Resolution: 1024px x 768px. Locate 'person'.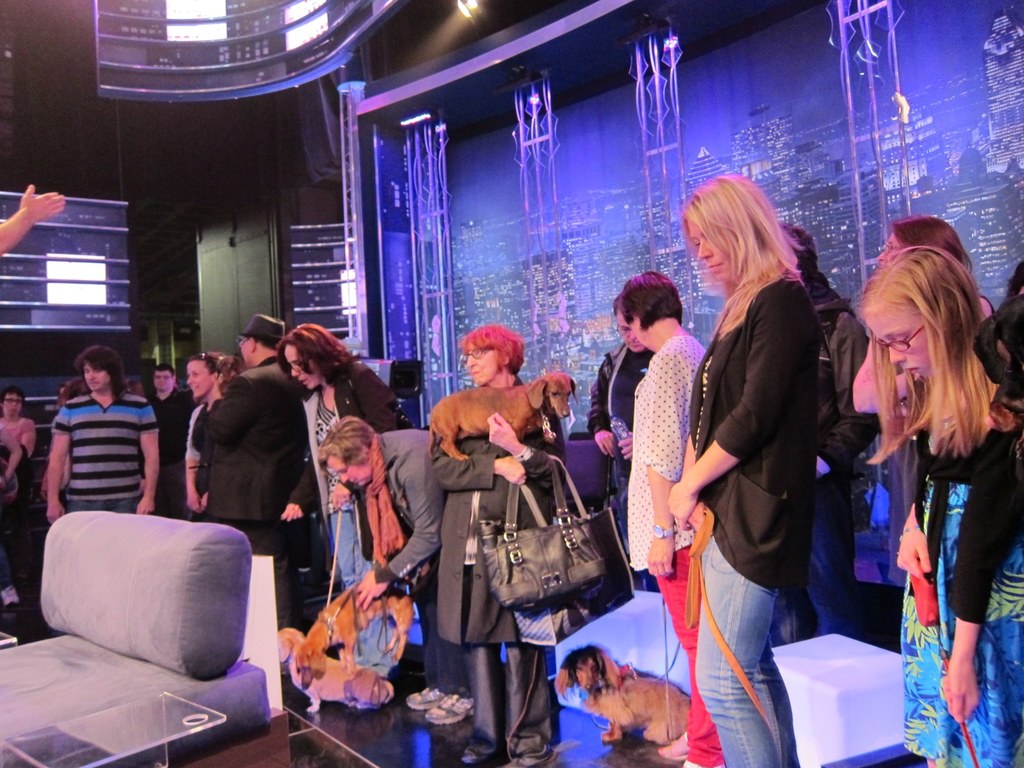
{"x1": 192, "y1": 314, "x2": 303, "y2": 673}.
